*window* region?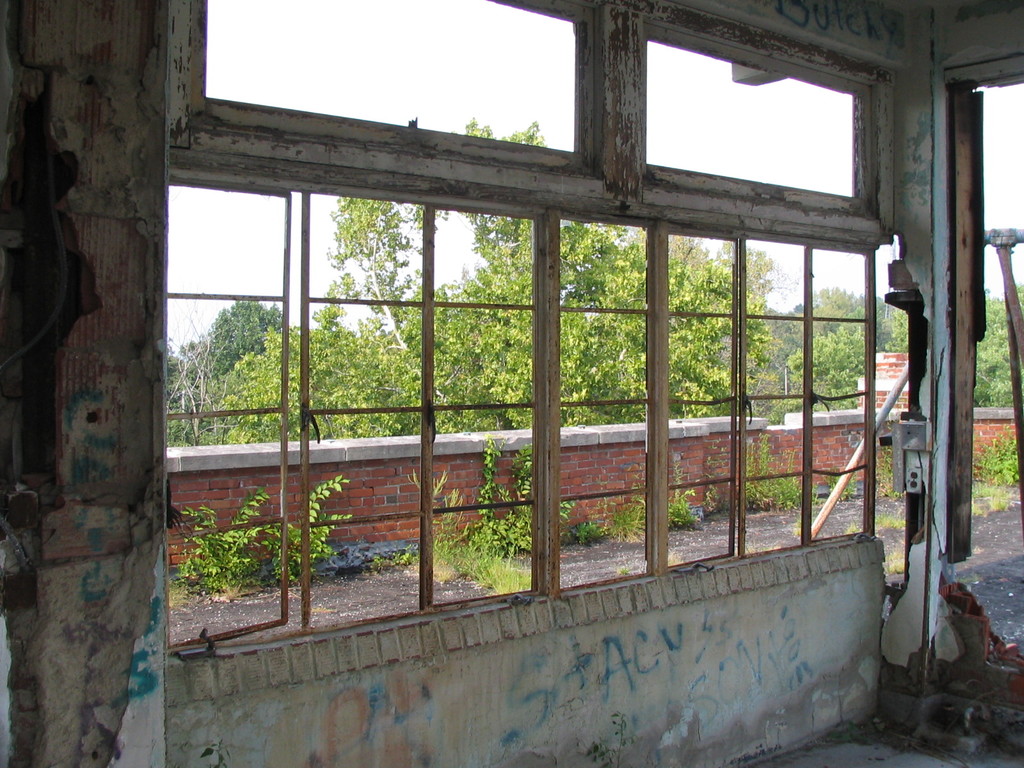
locate(636, 3, 897, 239)
